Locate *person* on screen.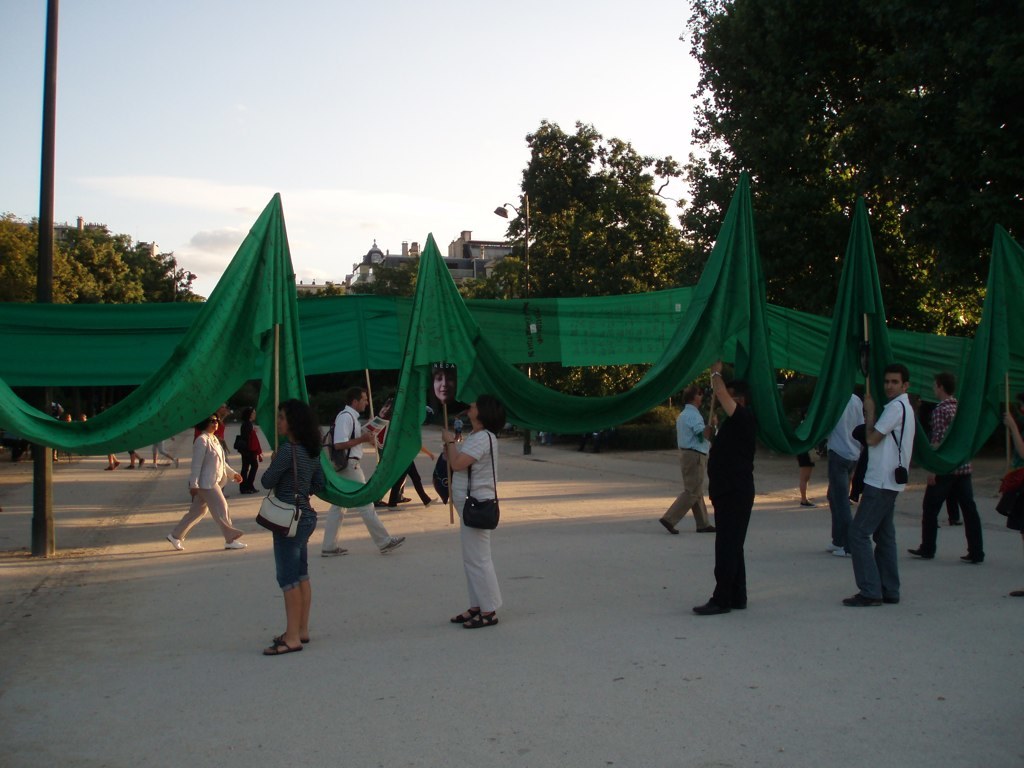
On screen at (left=934, top=482, right=963, bottom=527).
